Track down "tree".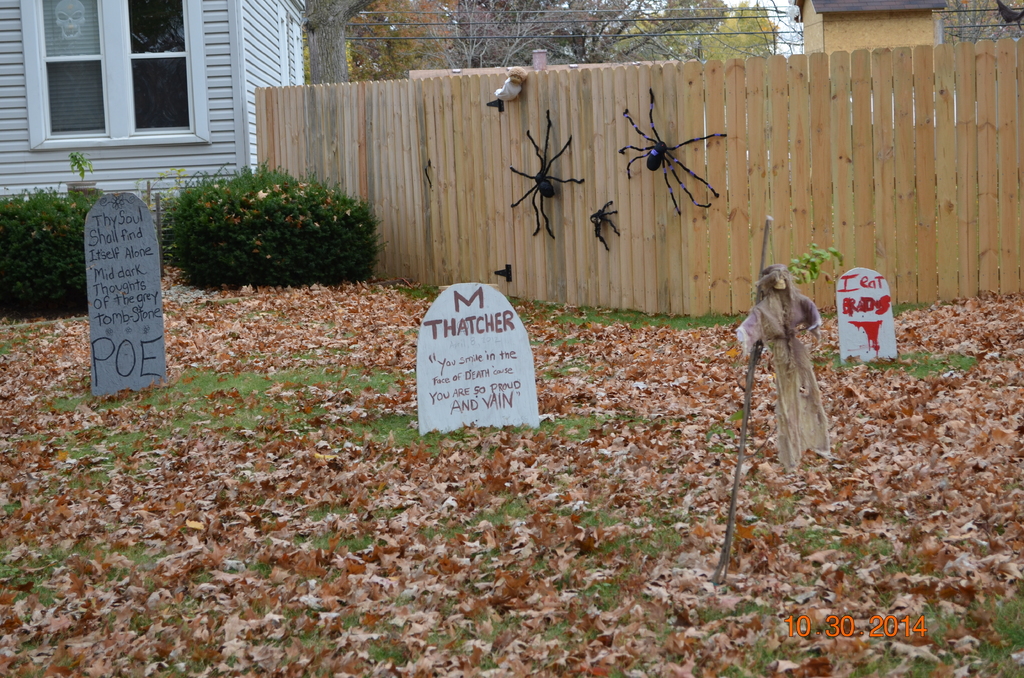
Tracked to locate(316, 0, 375, 84).
